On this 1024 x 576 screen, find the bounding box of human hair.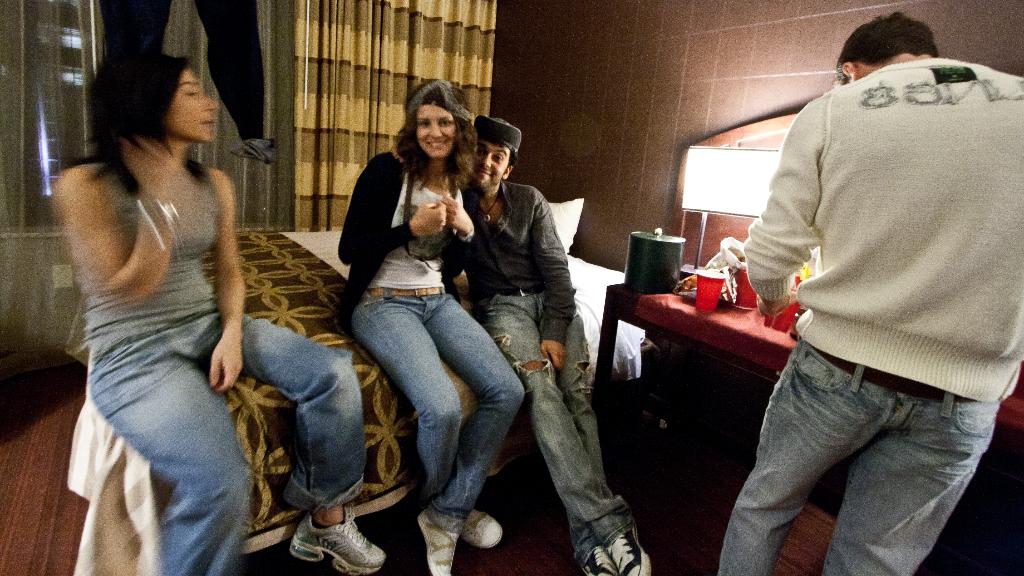
Bounding box: [392,77,479,196].
